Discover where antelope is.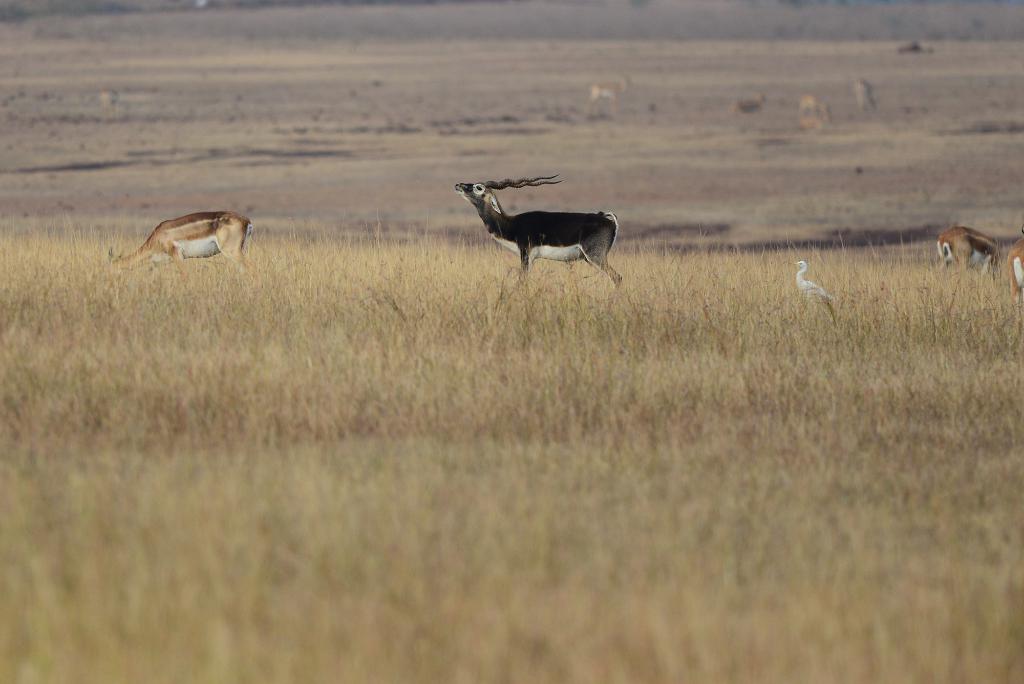
Discovered at Rect(454, 174, 623, 298).
